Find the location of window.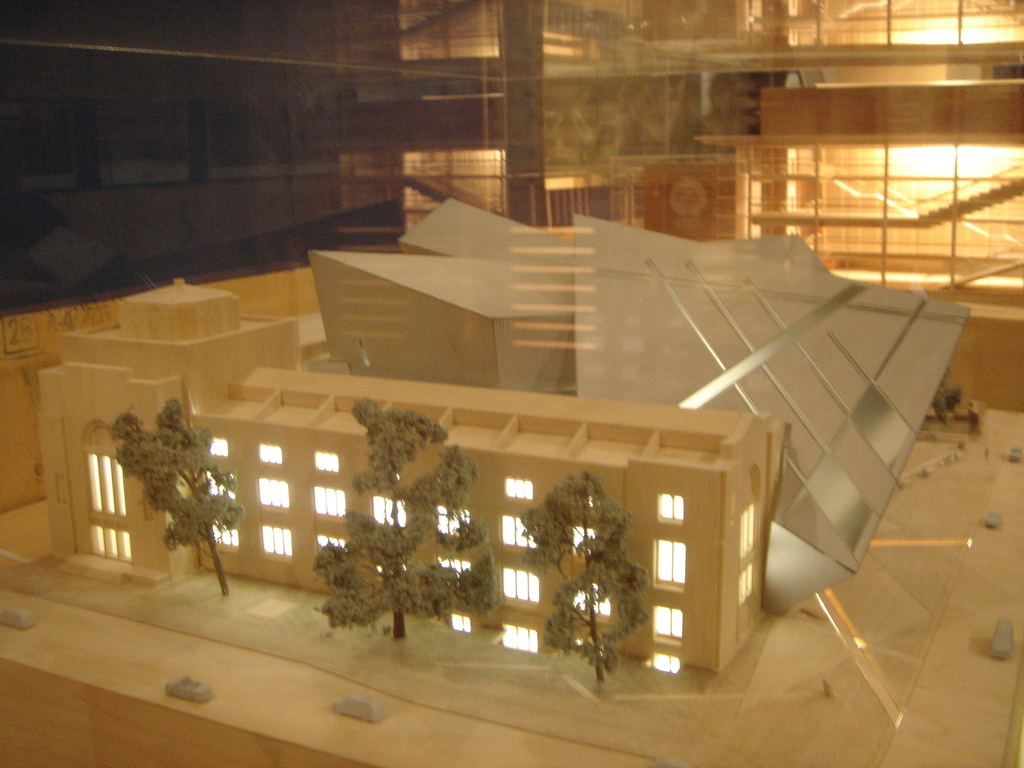
Location: <region>372, 497, 406, 528</region>.
